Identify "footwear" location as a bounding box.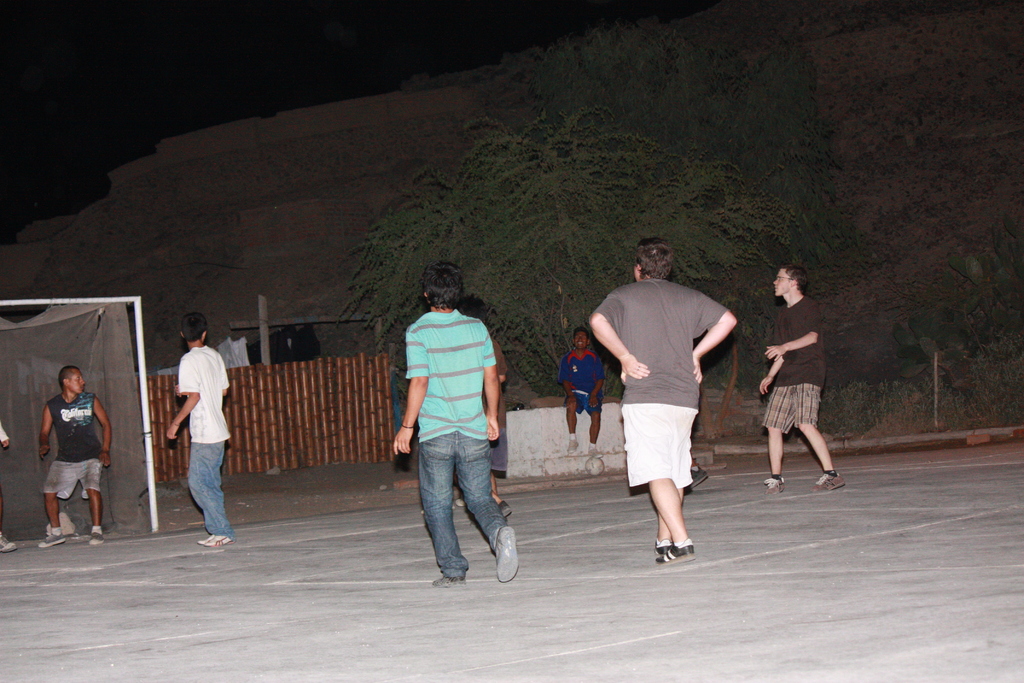
Rect(431, 572, 467, 588).
